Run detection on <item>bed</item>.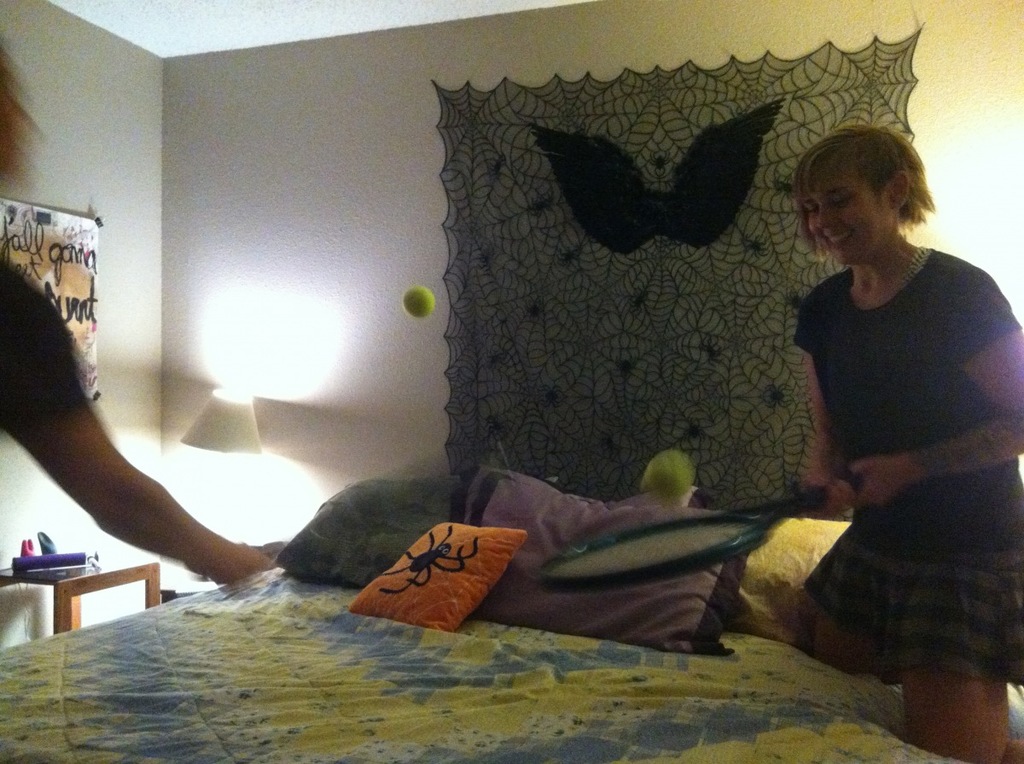
Result: 0:469:1023:760.
